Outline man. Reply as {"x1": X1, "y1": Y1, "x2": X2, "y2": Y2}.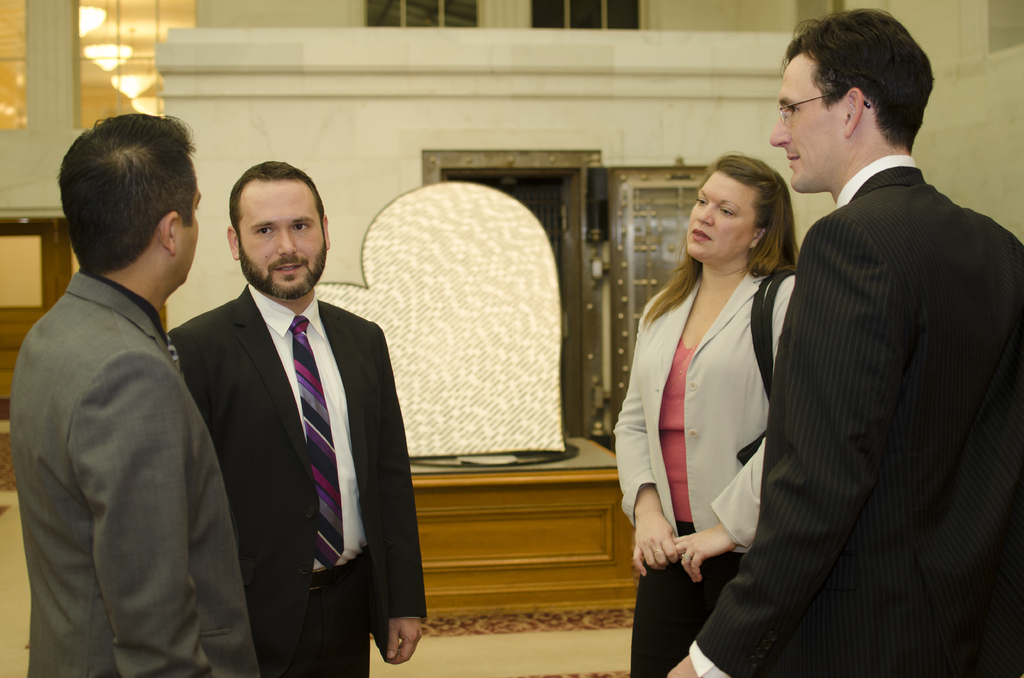
{"x1": 166, "y1": 163, "x2": 429, "y2": 677}.
